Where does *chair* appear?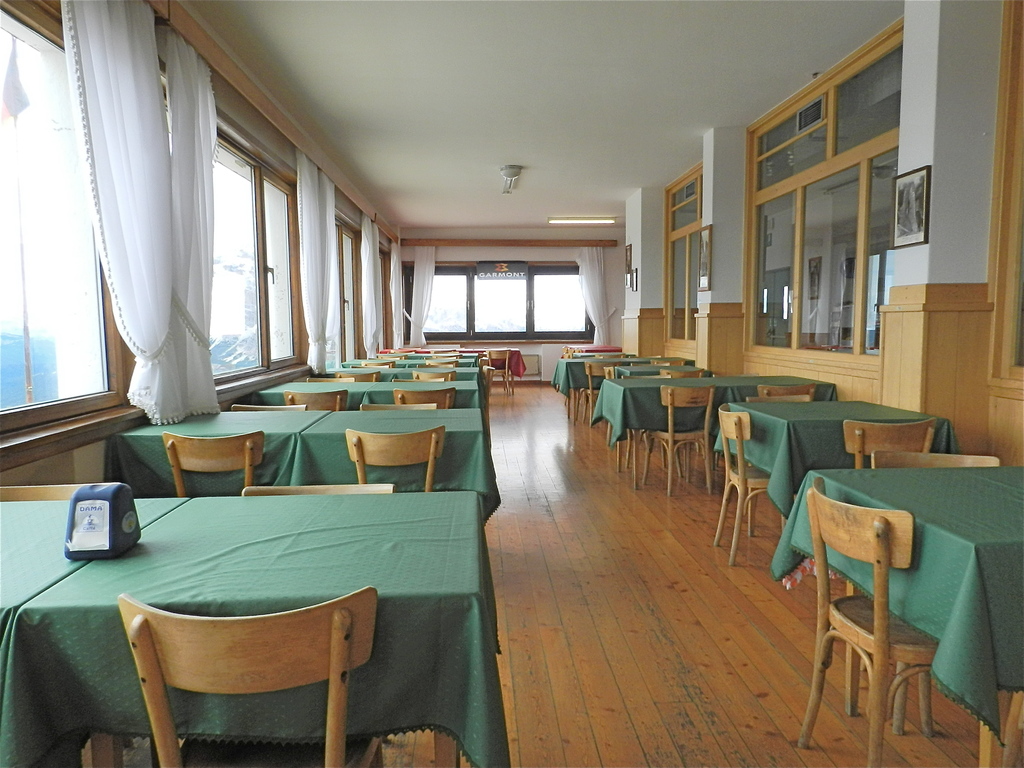
Appears at (662,367,705,377).
